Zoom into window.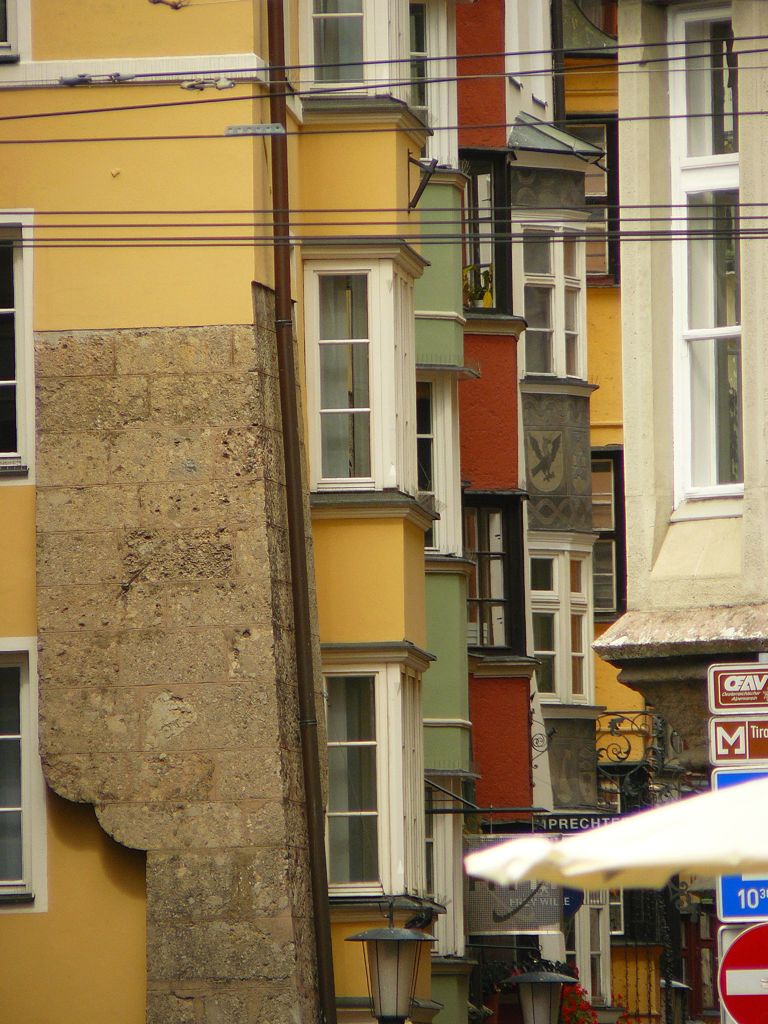
Zoom target: <box>408,369,465,561</box>.
